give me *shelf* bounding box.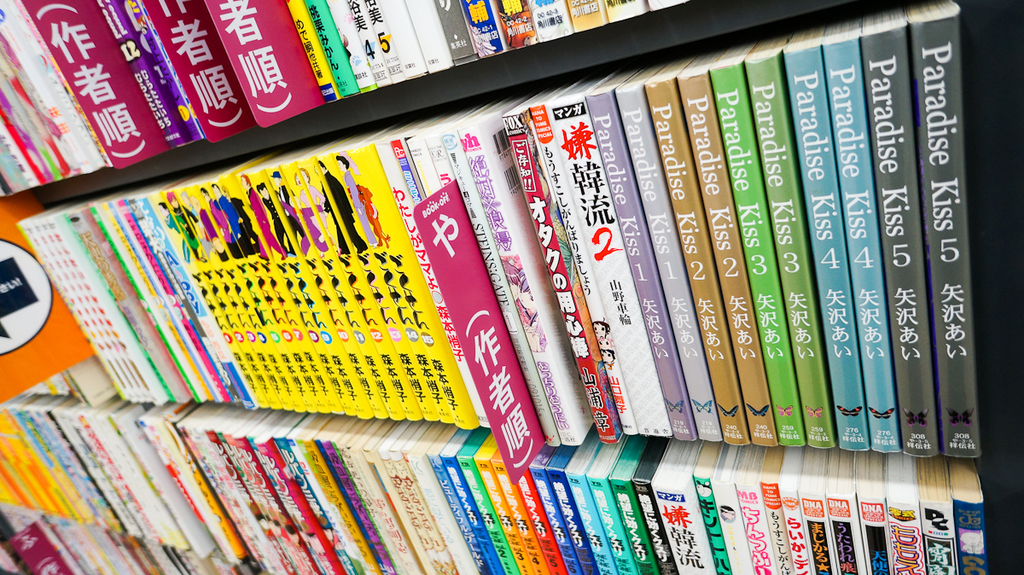
rect(0, 0, 1023, 574).
